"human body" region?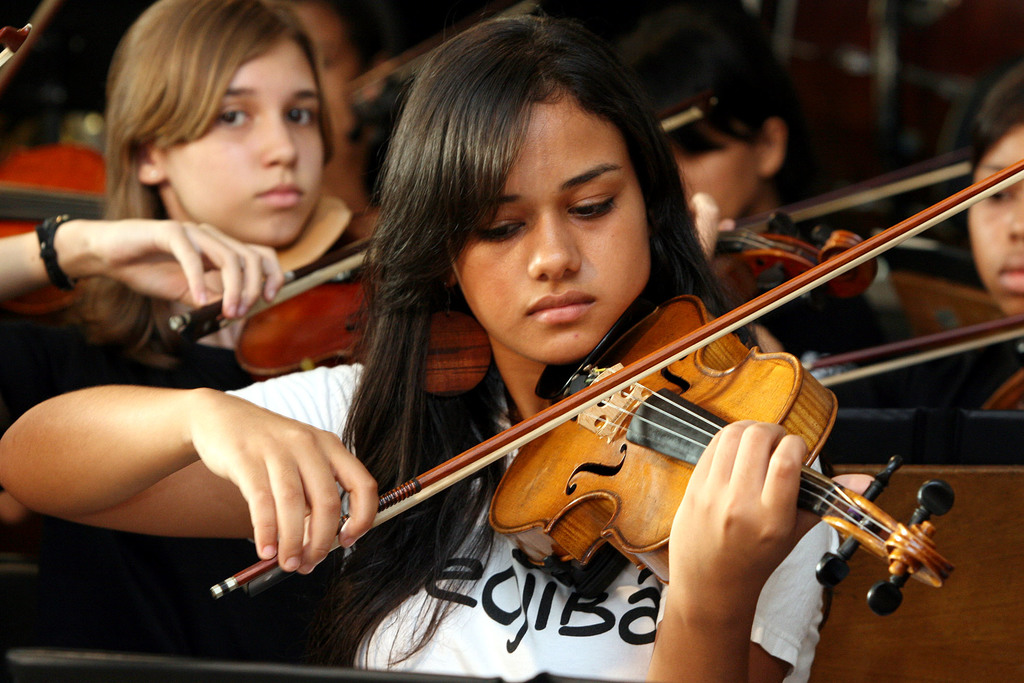
locate(682, 194, 913, 368)
